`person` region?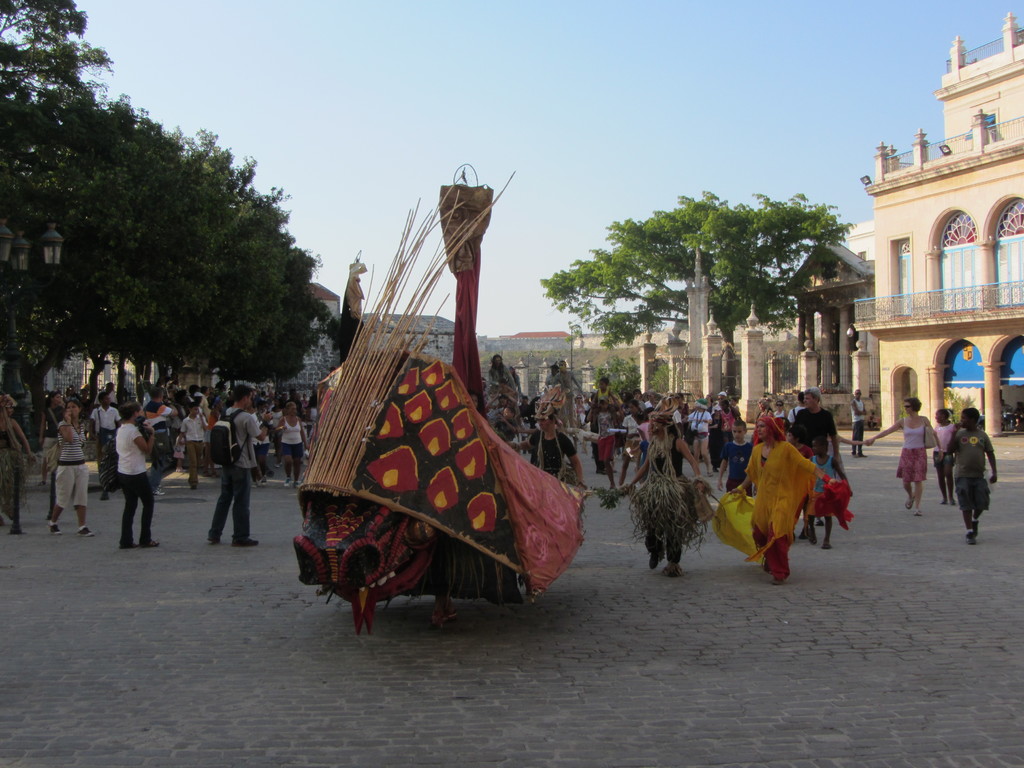
511:397:586:500
